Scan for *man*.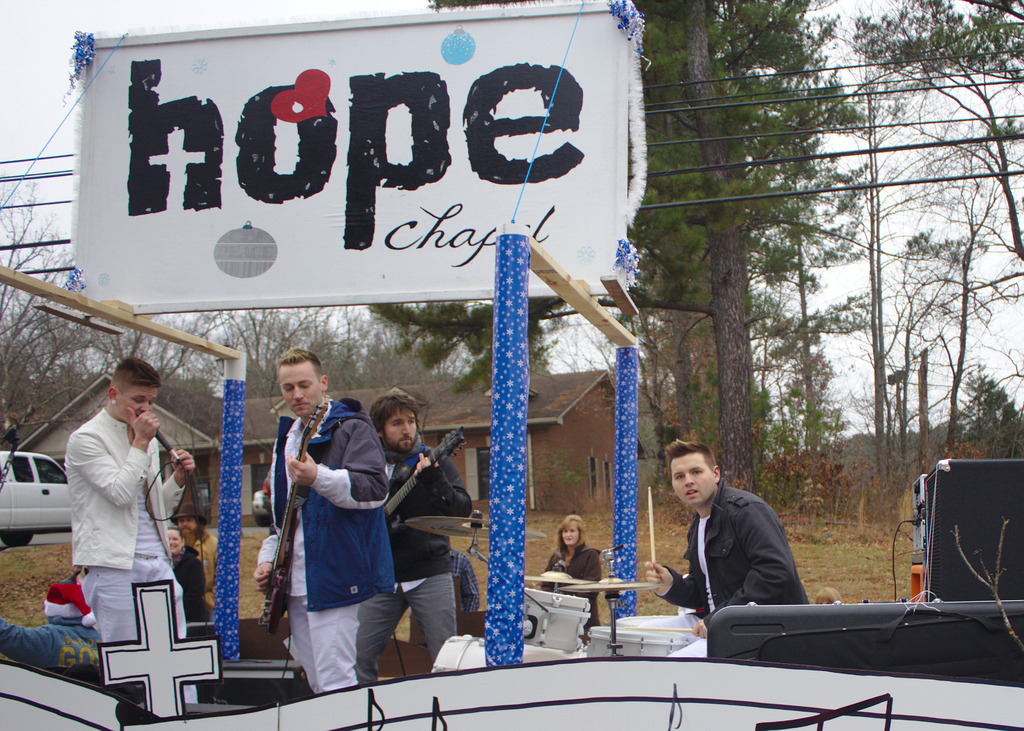
Scan result: BBox(356, 392, 472, 685).
